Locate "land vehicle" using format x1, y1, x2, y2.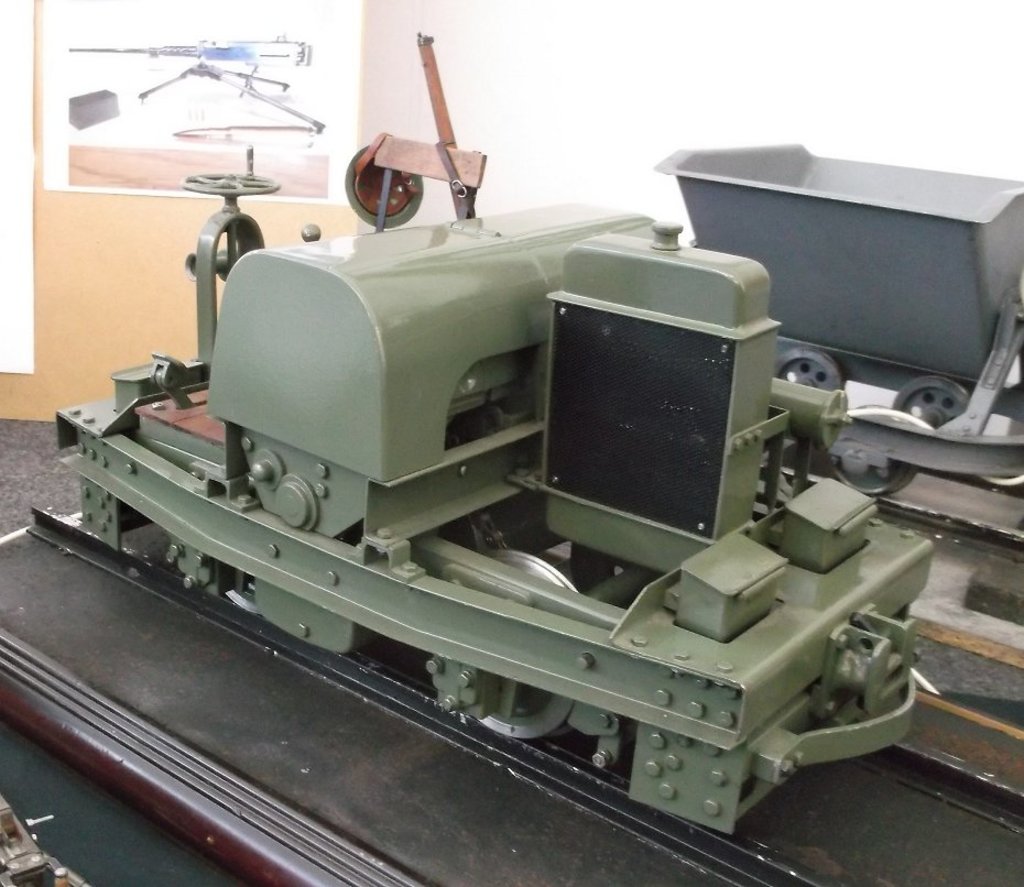
654, 141, 1023, 495.
